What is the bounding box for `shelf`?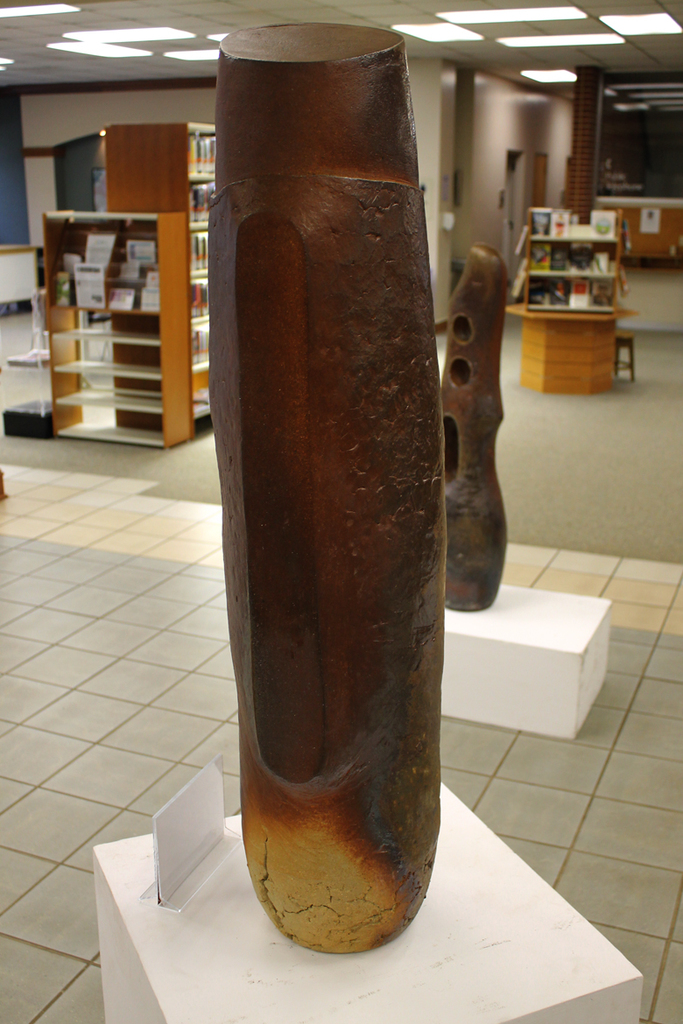
<bbox>40, 211, 188, 287</bbox>.
